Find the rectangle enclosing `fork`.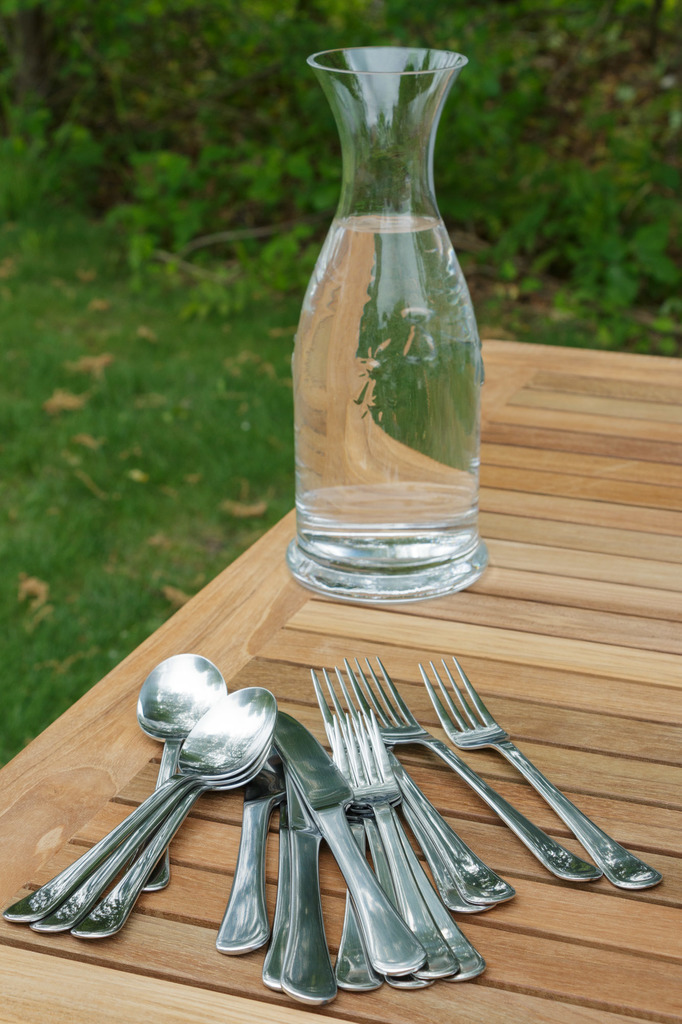
{"x1": 344, "y1": 653, "x2": 604, "y2": 881}.
